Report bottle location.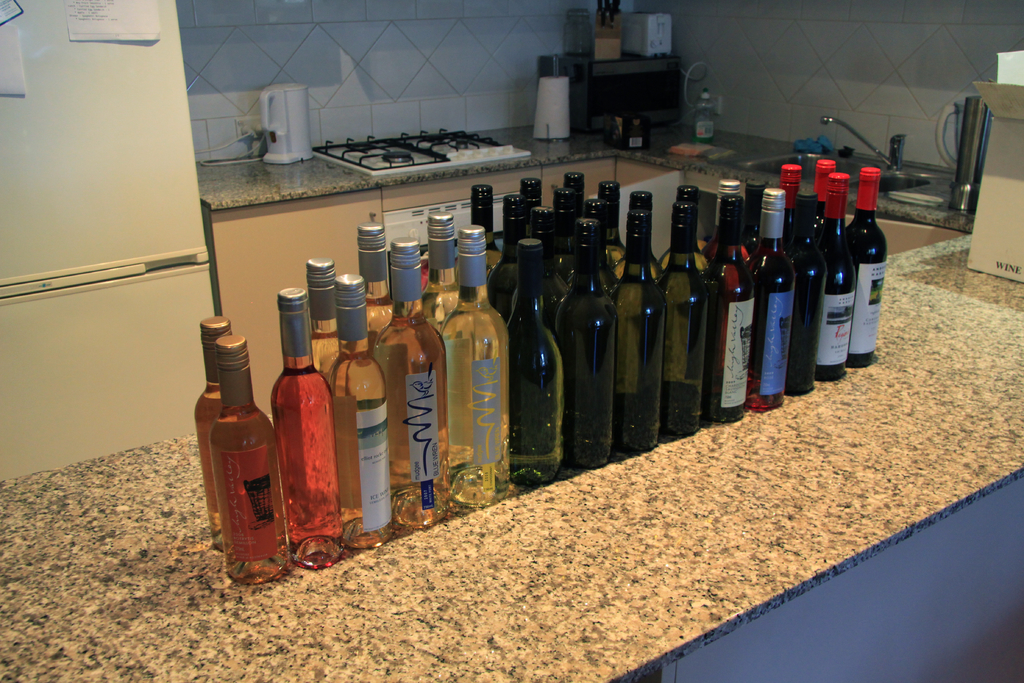
Report: detection(502, 231, 572, 480).
